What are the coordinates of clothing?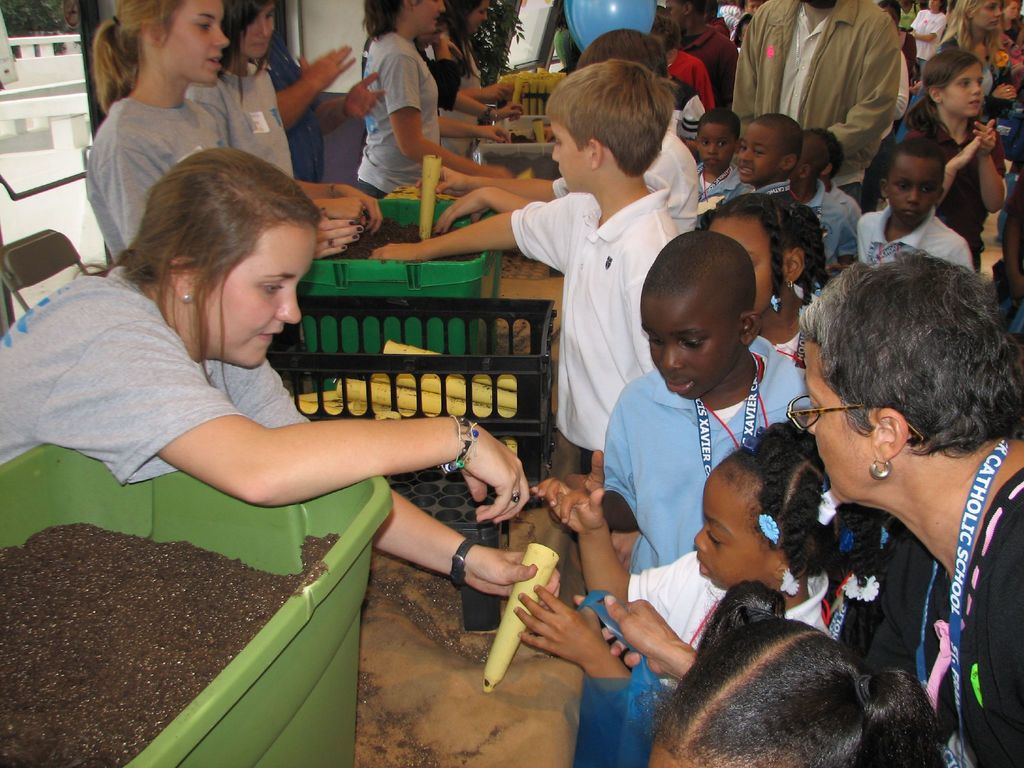
BBox(906, 10, 949, 81).
